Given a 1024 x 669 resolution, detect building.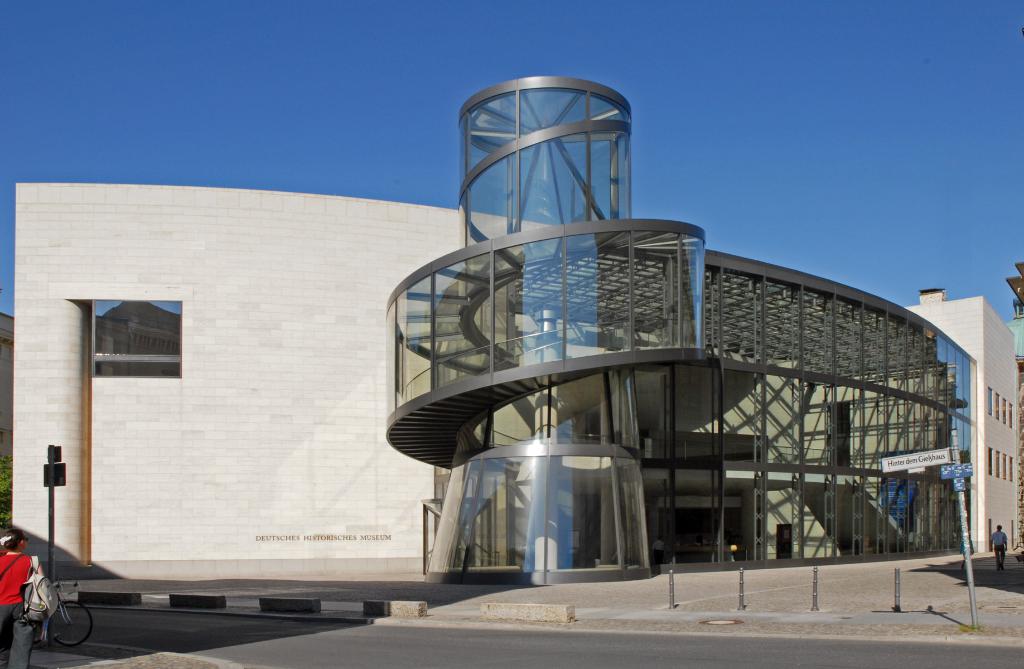
{"x1": 378, "y1": 76, "x2": 979, "y2": 593}.
